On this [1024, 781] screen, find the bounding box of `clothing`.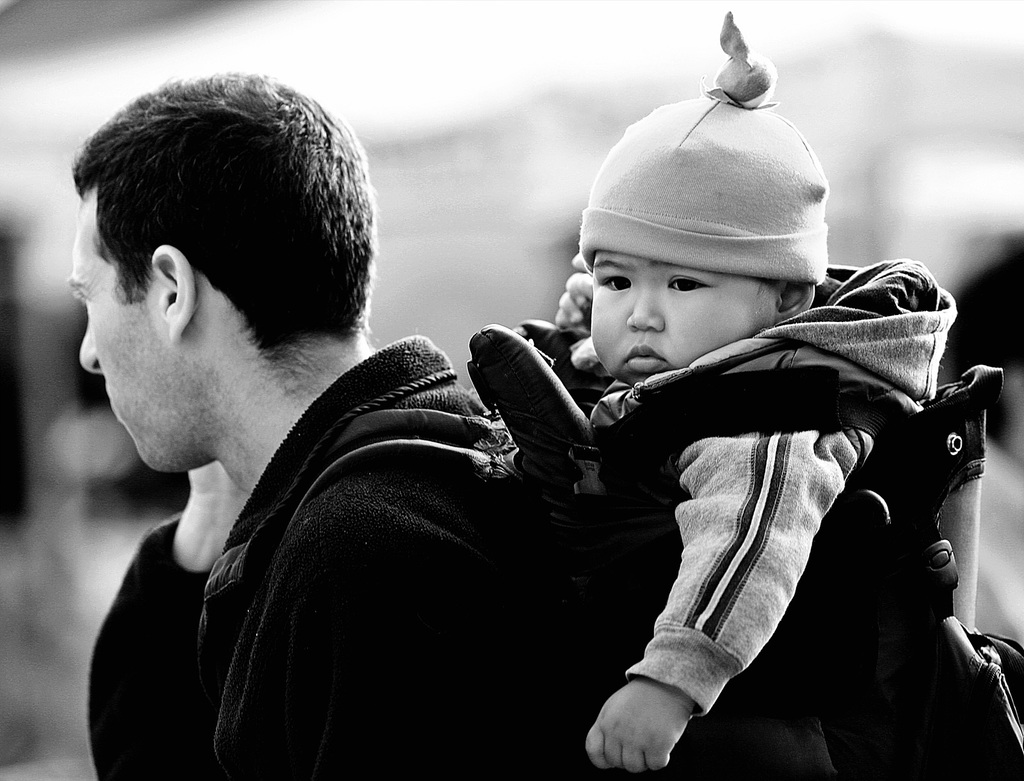
Bounding box: detection(92, 332, 1023, 780).
